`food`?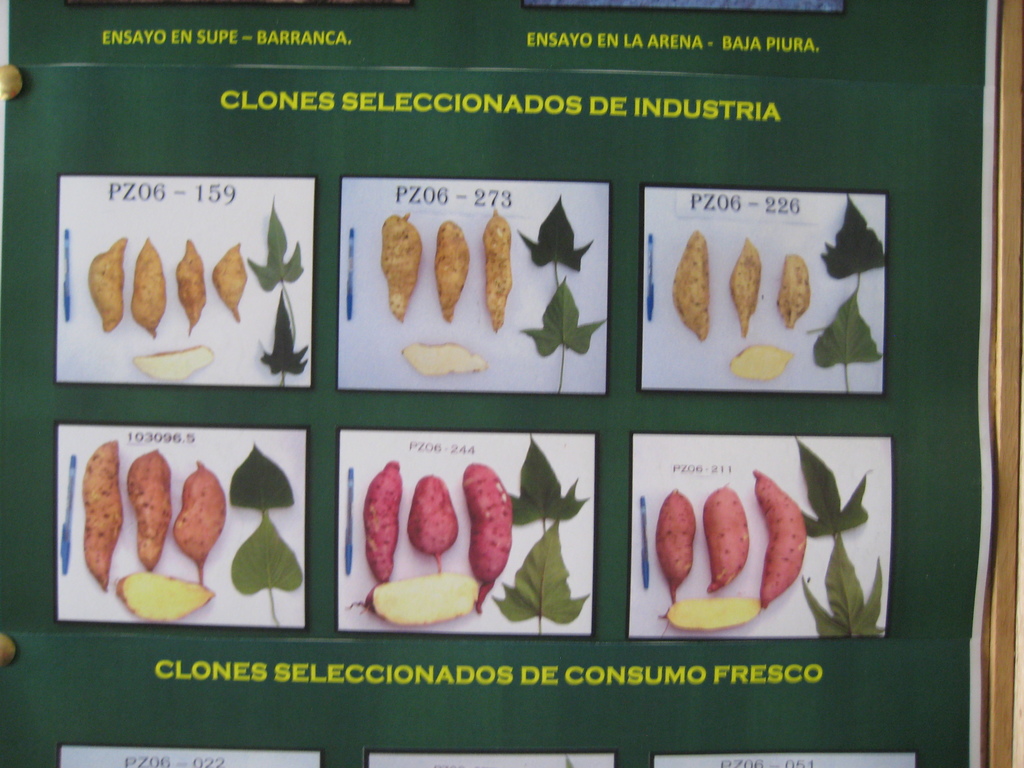
{"left": 406, "top": 473, "right": 458, "bottom": 569}
